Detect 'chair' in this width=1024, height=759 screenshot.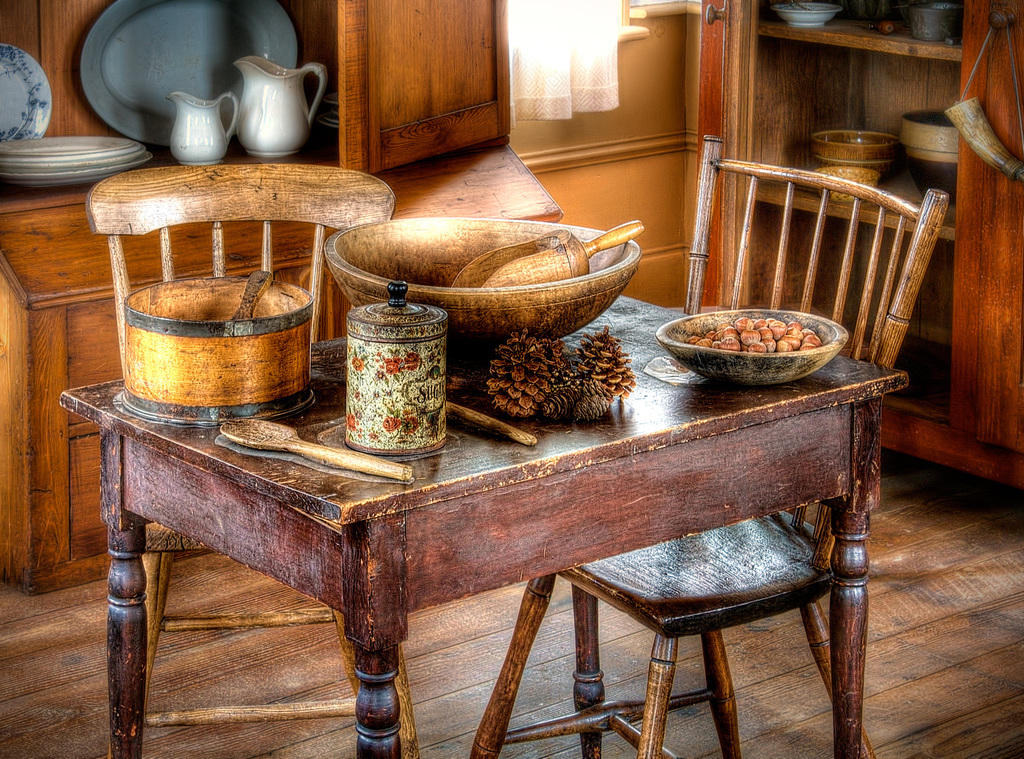
Detection: left=472, top=135, right=950, bottom=758.
